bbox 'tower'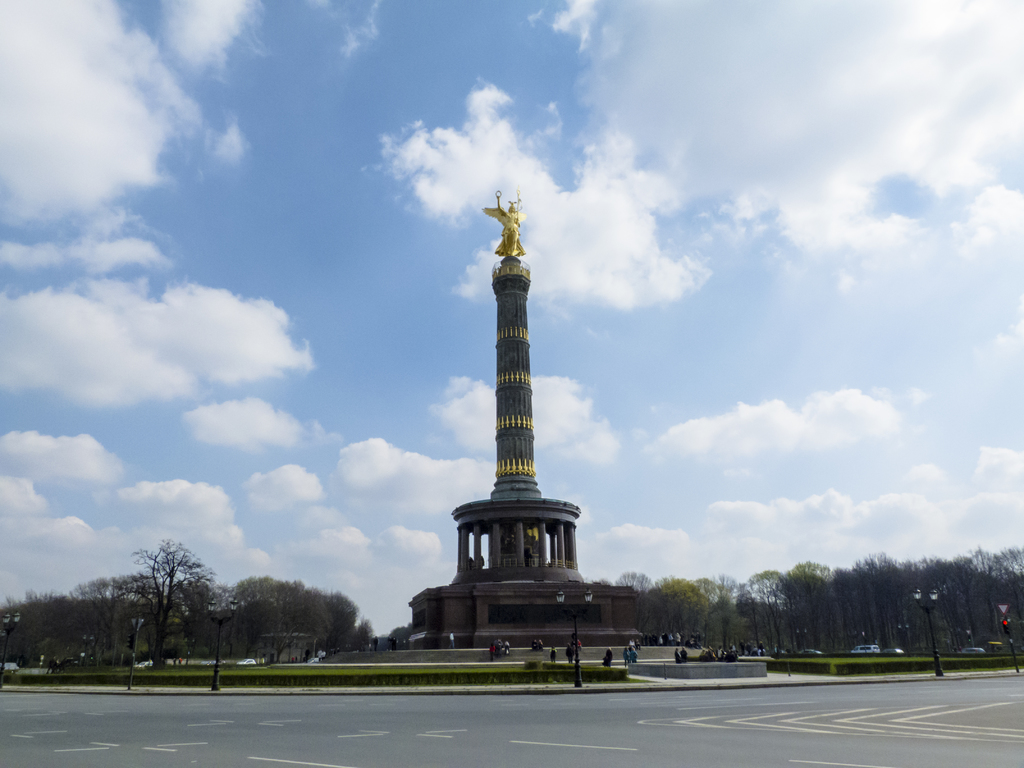
[420, 196, 615, 624]
